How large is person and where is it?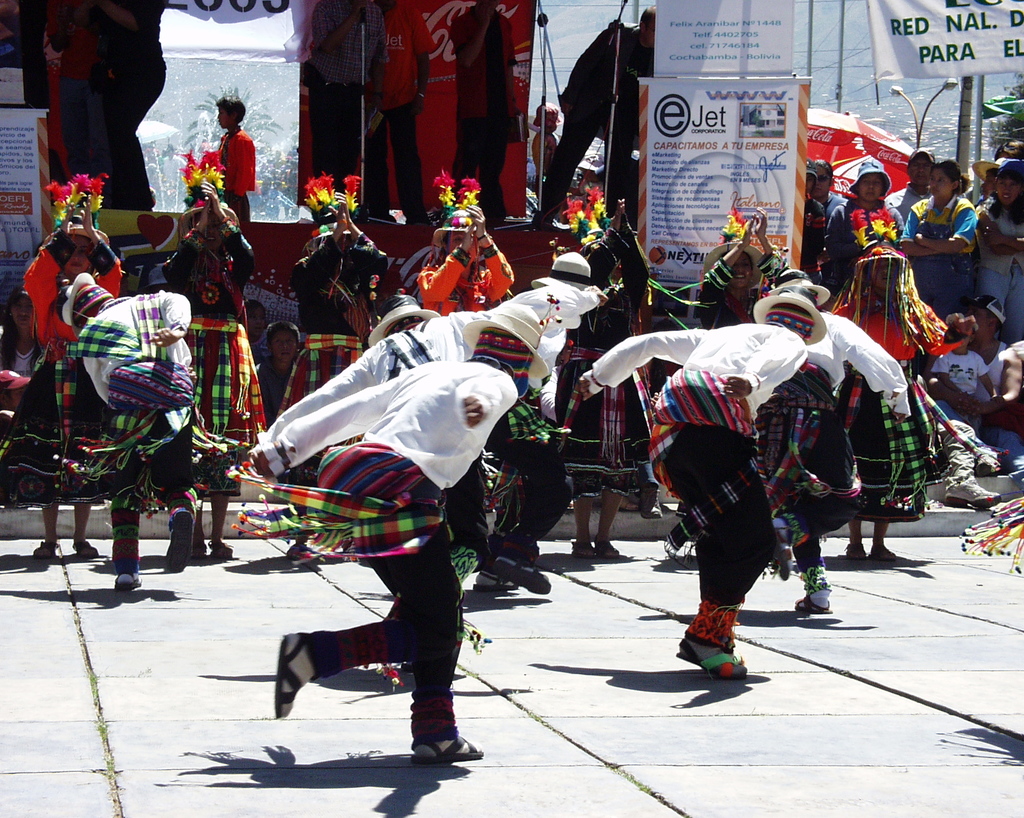
Bounding box: [x1=18, y1=178, x2=126, y2=559].
